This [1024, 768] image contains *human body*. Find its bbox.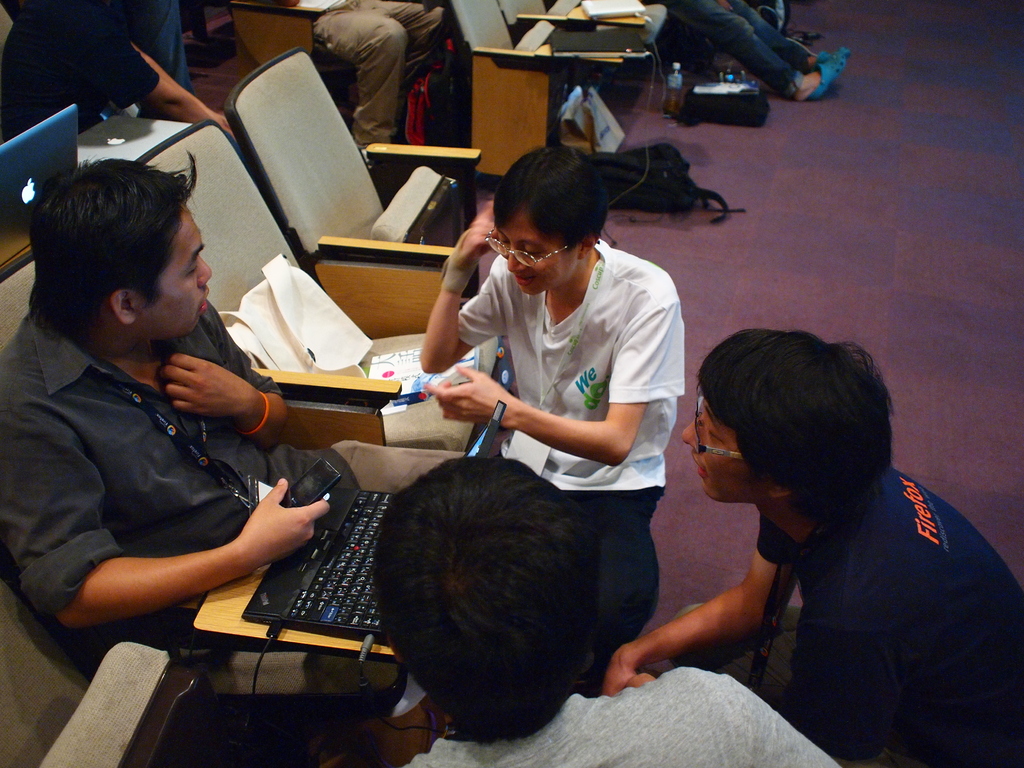
region(397, 662, 842, 767).
